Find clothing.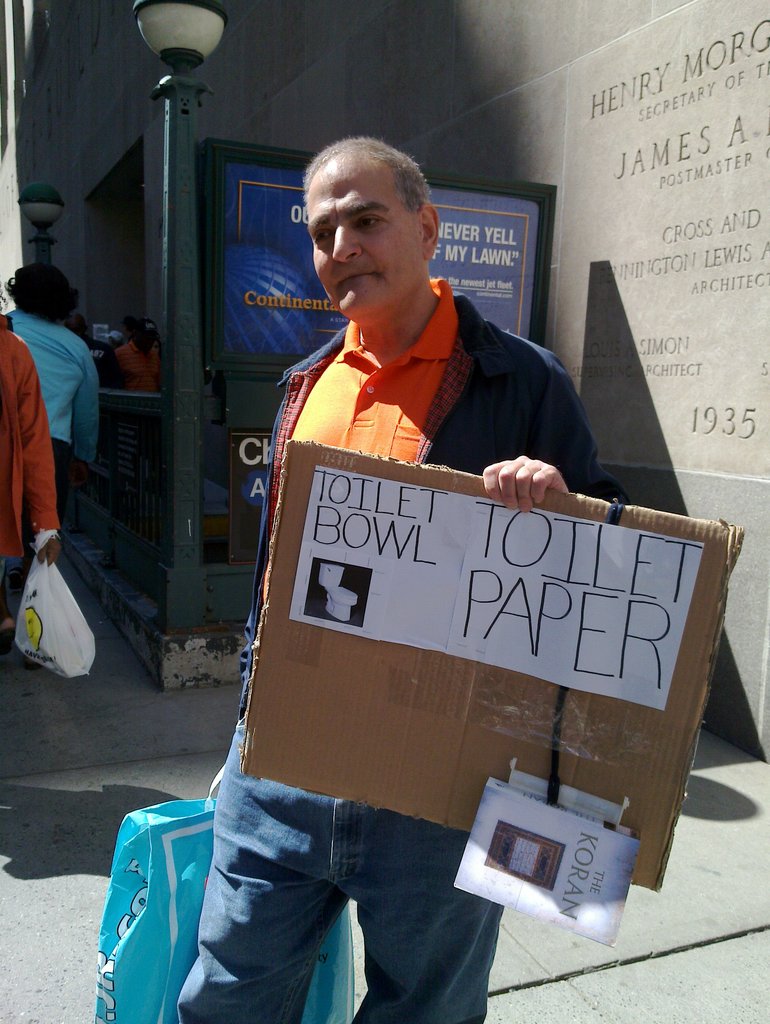
<bbox>12, 313, 114, 524</bbox>.
